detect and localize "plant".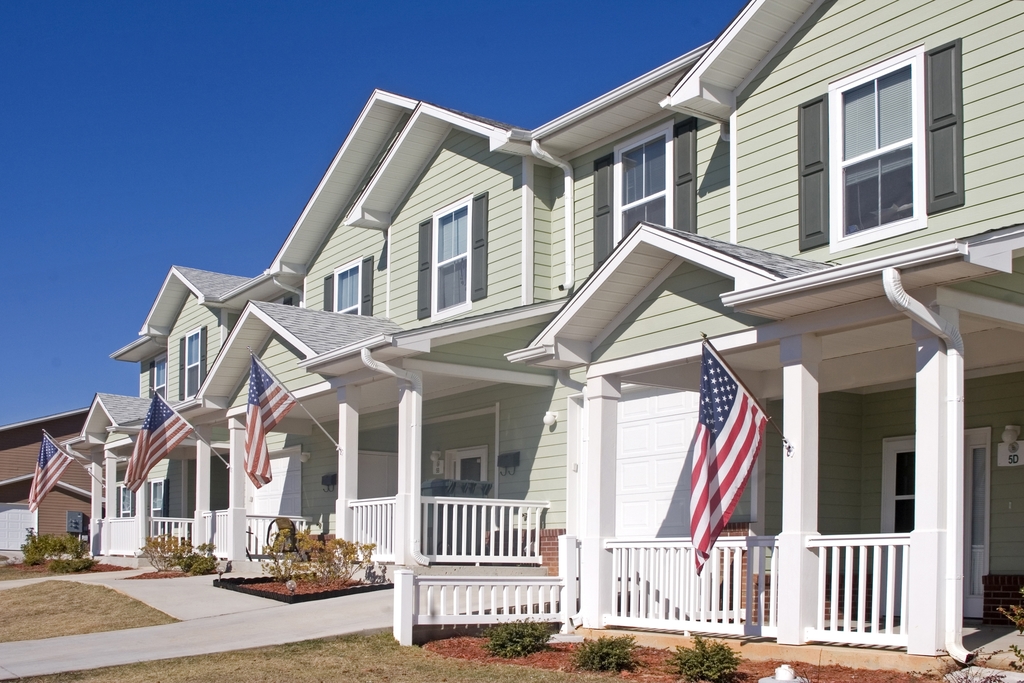
Localized at [left=670, top=632, right=742, bottom=682].
